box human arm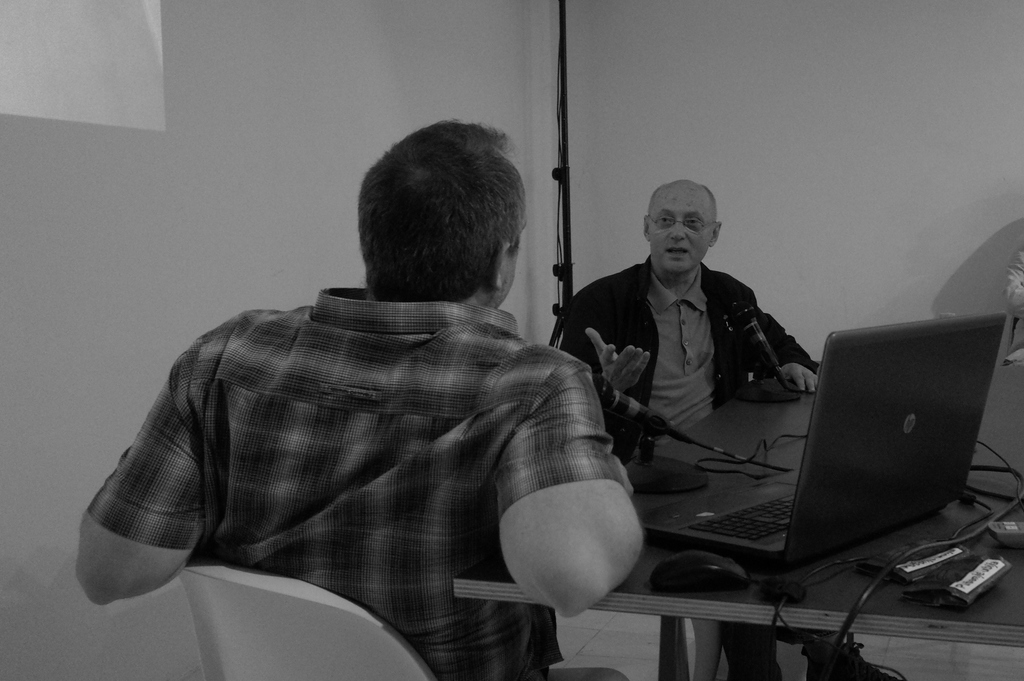
(68,345,223,606)
